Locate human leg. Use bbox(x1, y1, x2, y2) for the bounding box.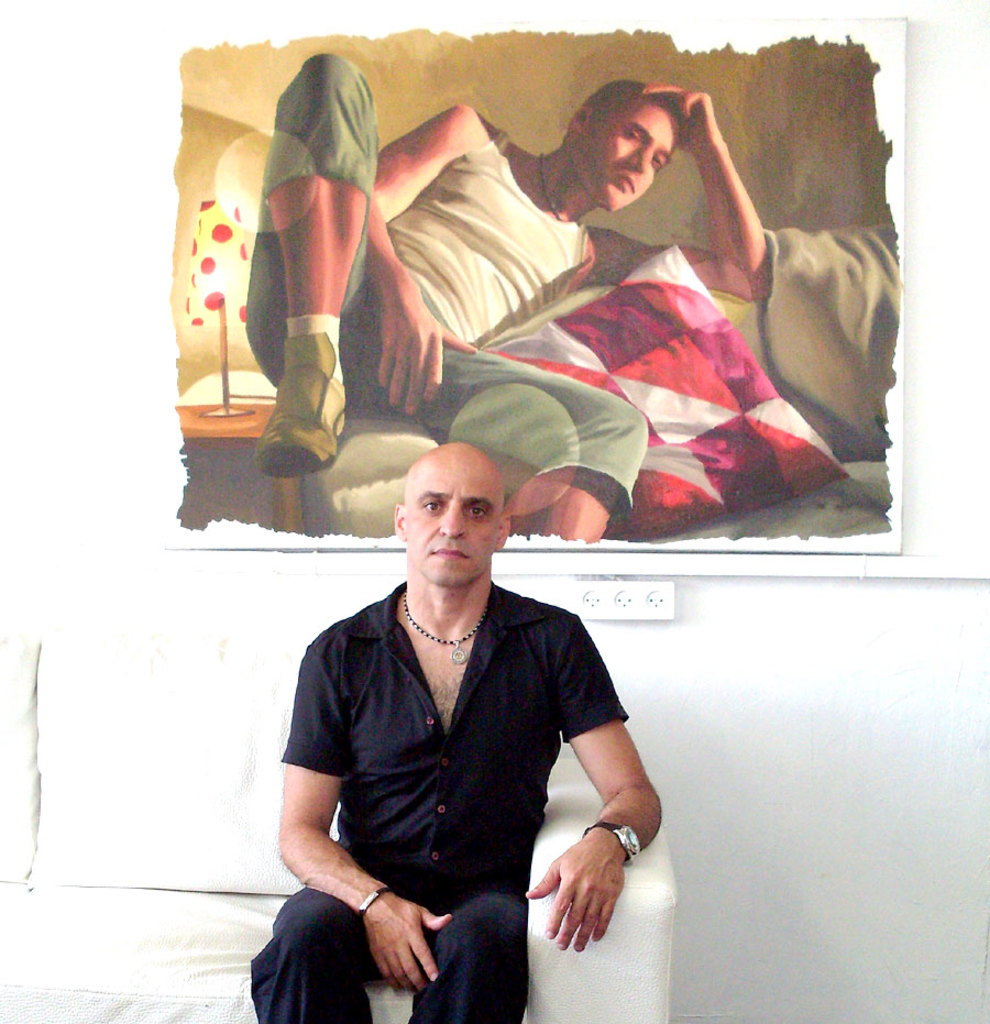
bbox(241, 51, 368, 476).
